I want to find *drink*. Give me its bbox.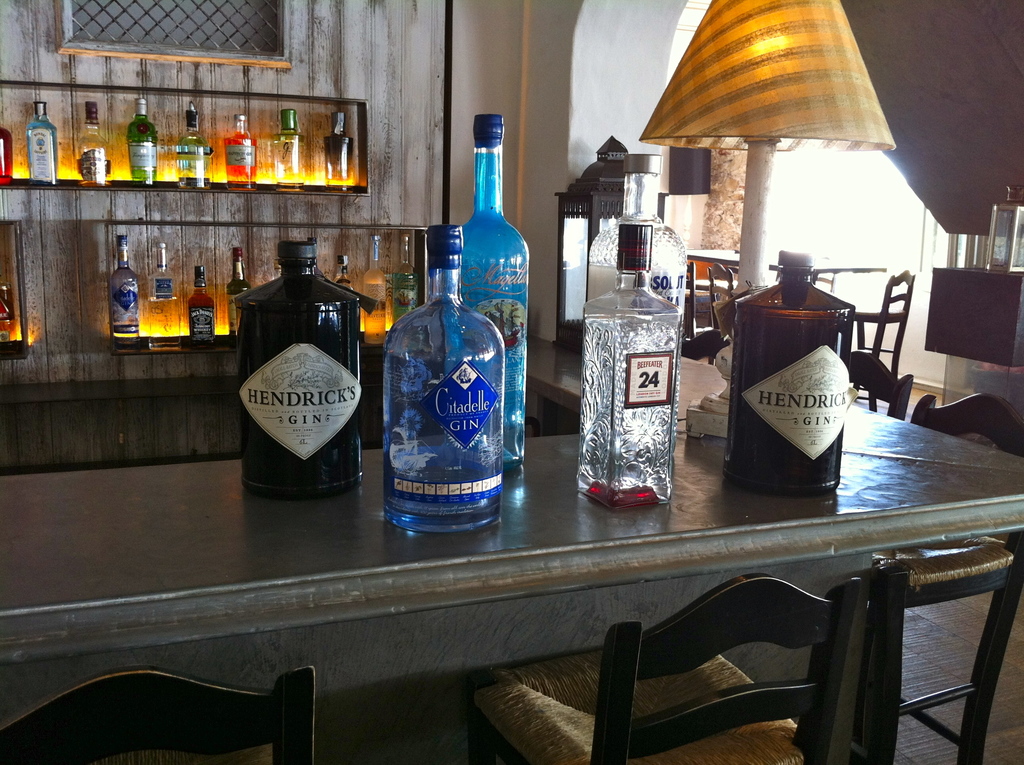
detection(146, 300, 179, 345).
